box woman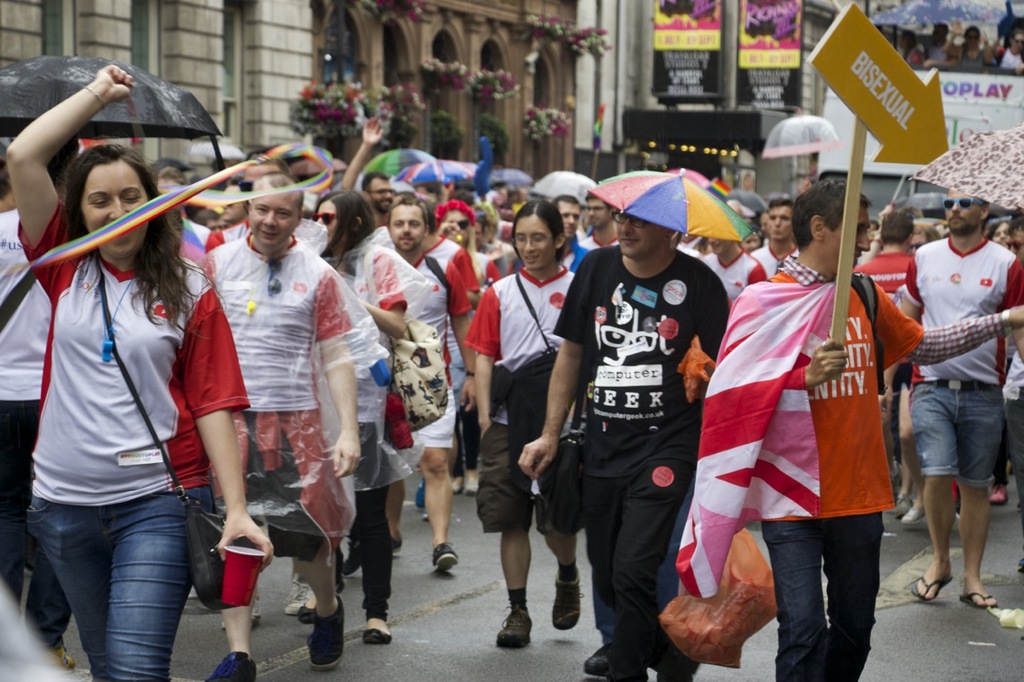
310:193:413:641
